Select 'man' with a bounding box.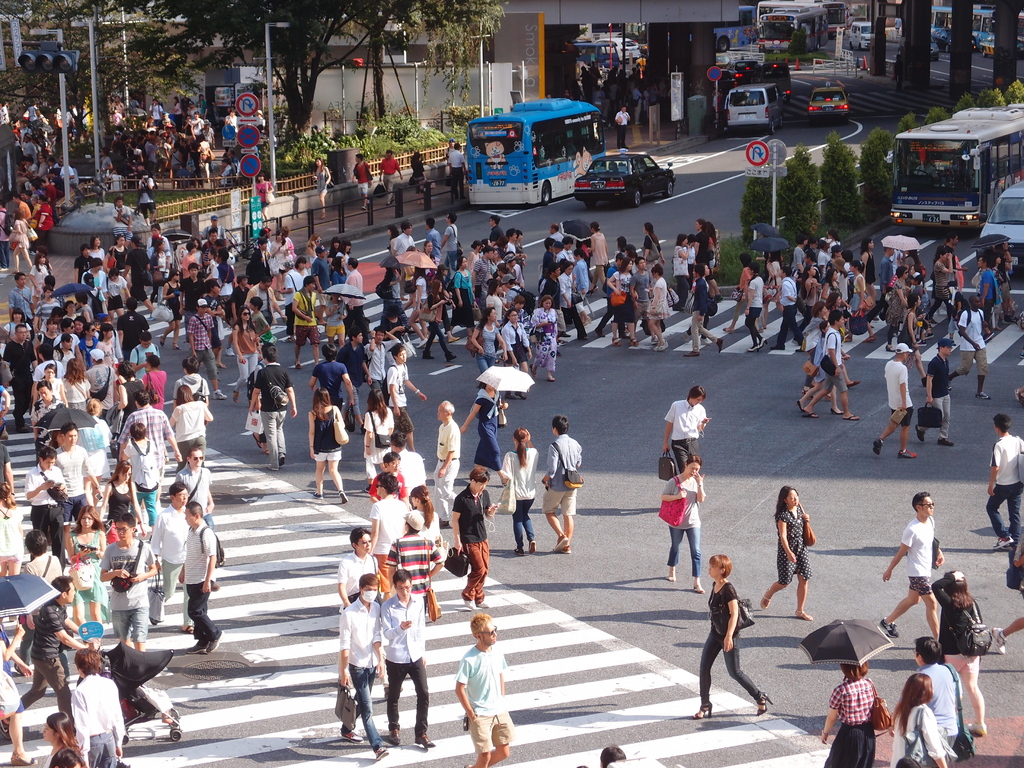
box=[97, 512, 155, 654].
